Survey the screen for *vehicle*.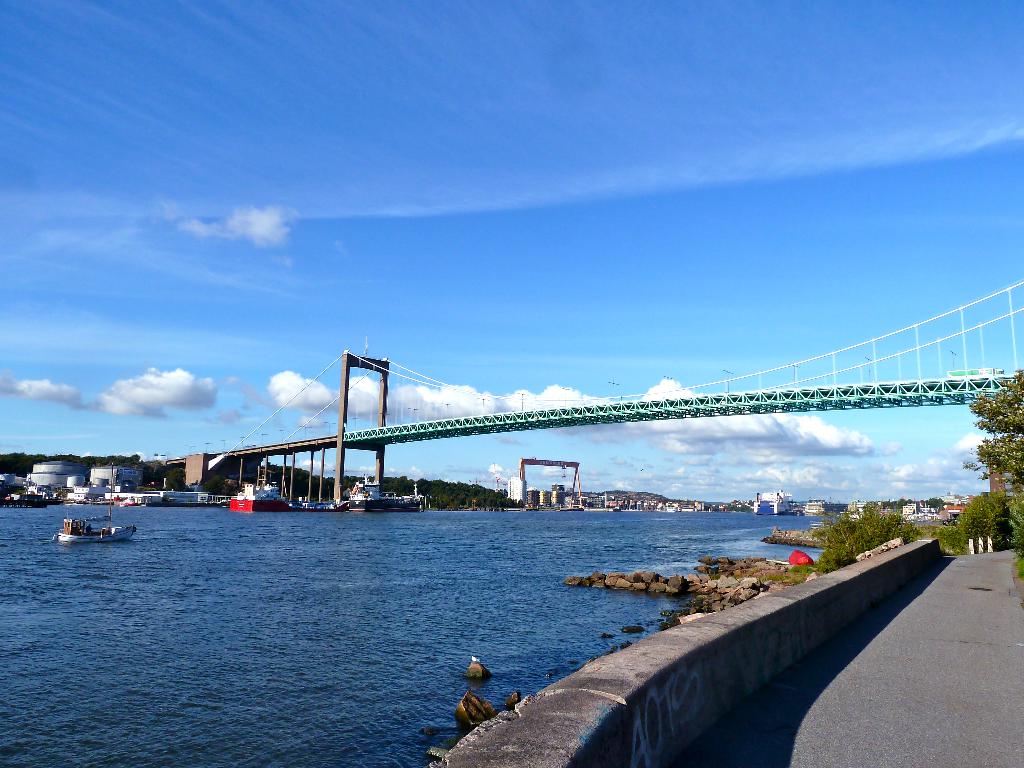
Survey found: x1=840 y1=503 x2=877 y2=520.
